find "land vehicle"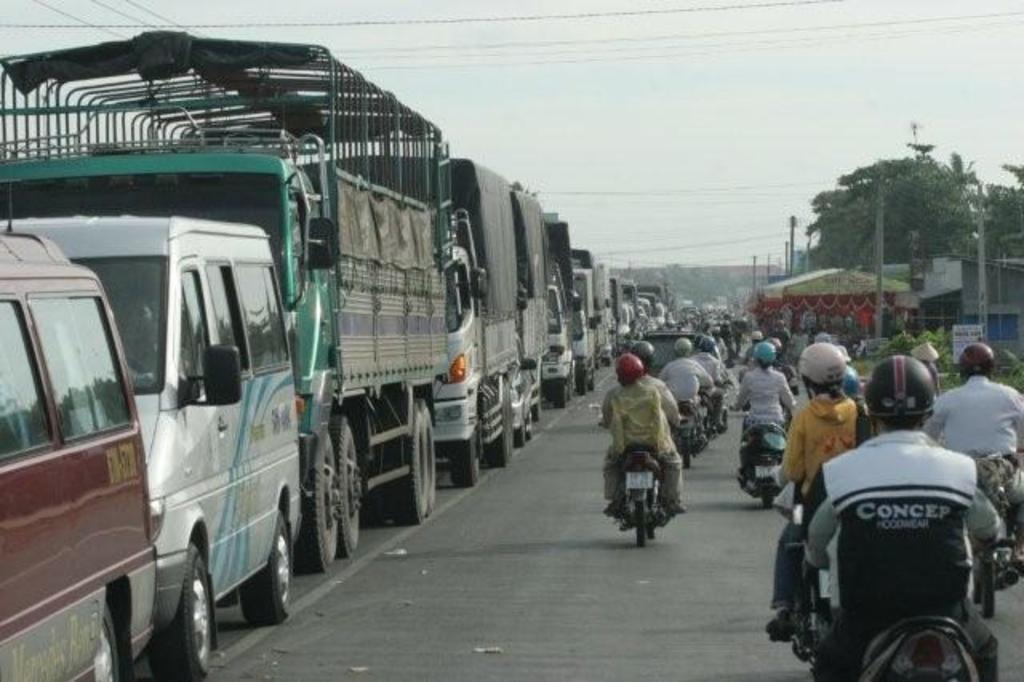
(613, 448, 680, 544)
